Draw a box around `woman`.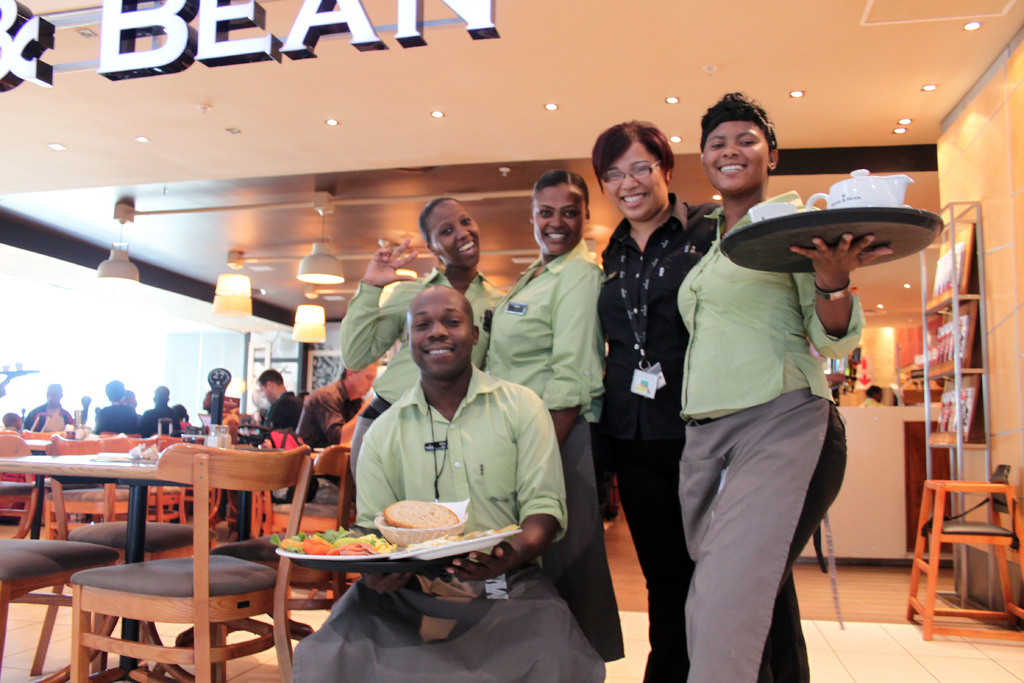
box(584, 122, 812, 680).
